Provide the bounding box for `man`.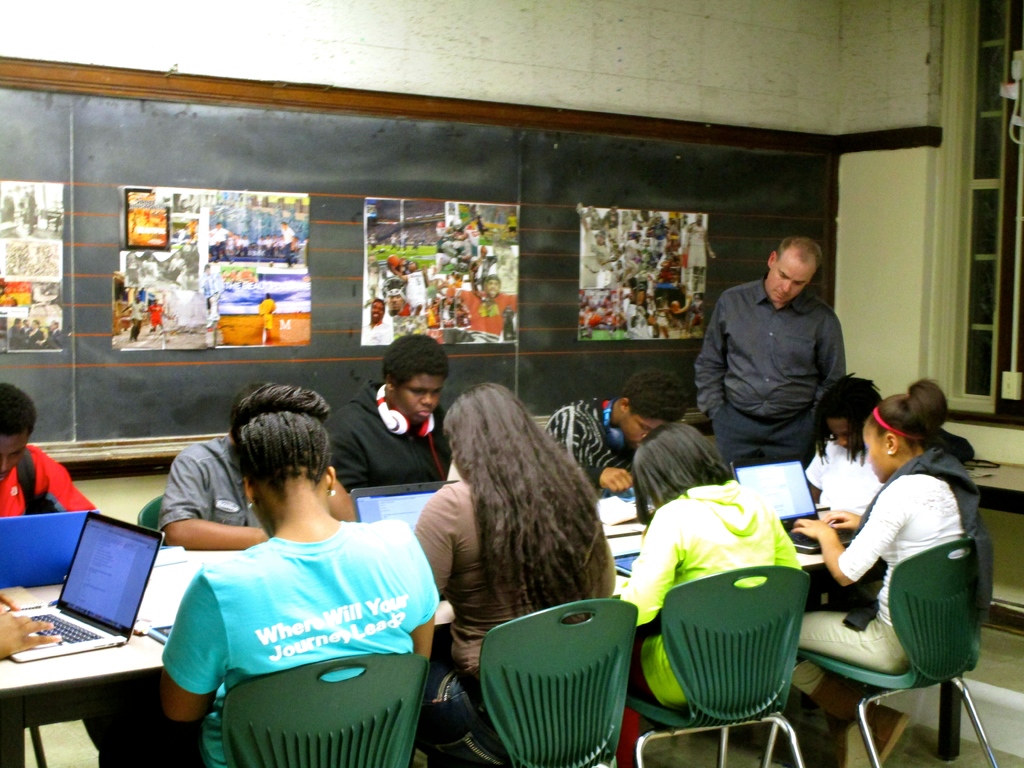
x1=332, y1=331, x2=450, y2=488.
